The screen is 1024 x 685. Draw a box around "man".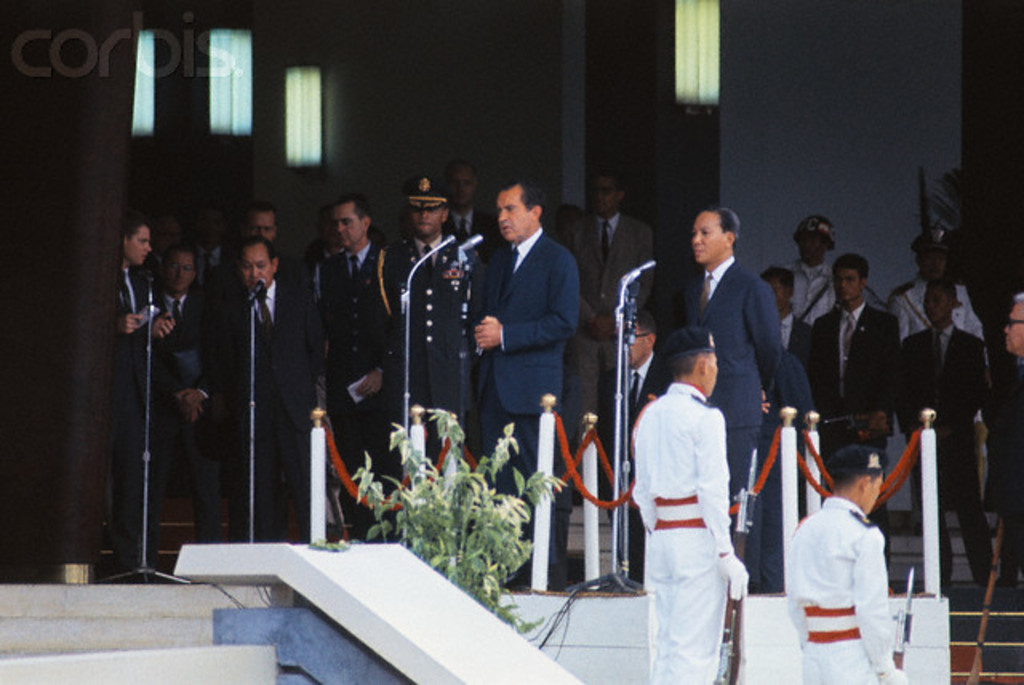
(218, 238, 326, 552).
